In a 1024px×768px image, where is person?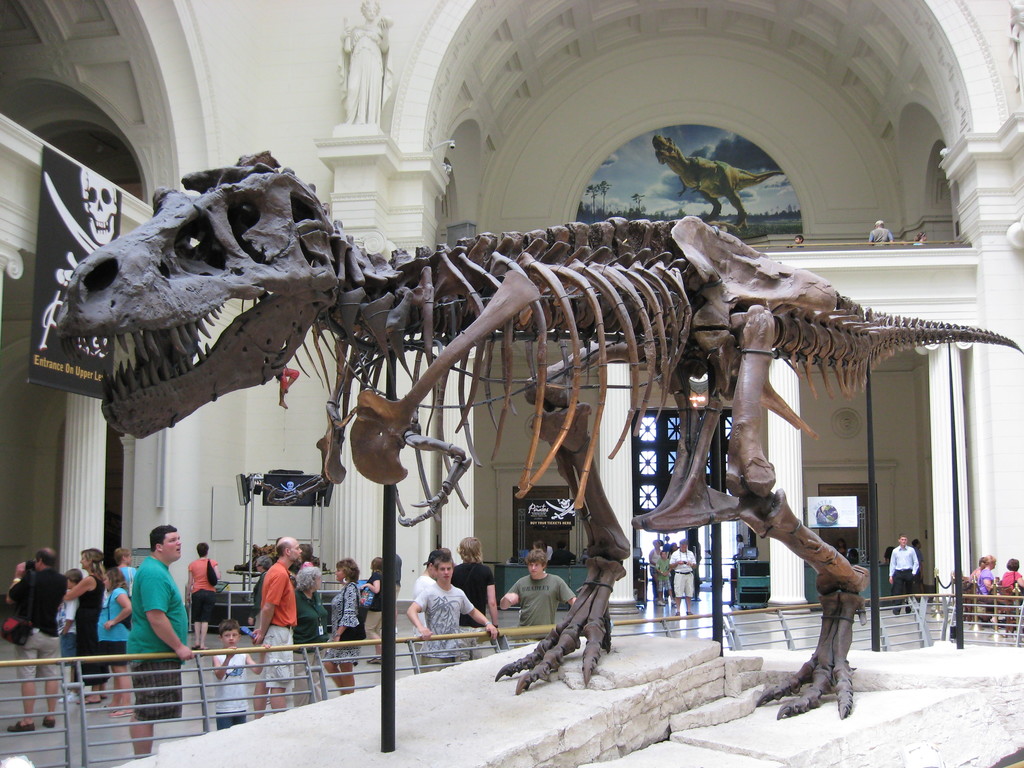
x1=116, y1=518, x2=193, y2=750.
